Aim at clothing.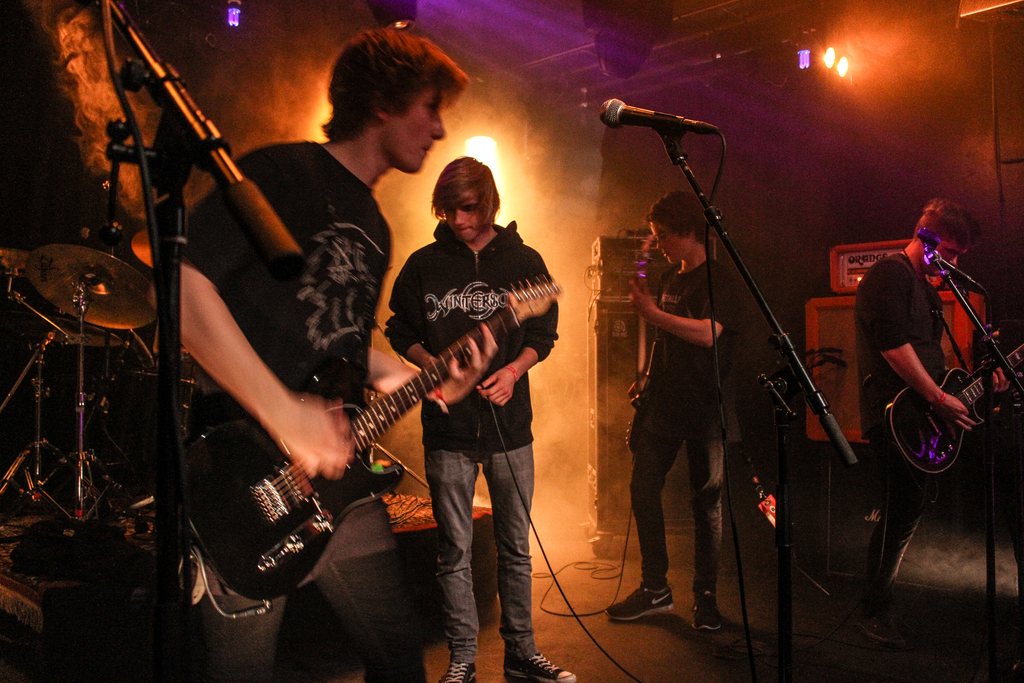
Aimed at pyautogui.locateOnScreen(177, 139, 388, 682).
